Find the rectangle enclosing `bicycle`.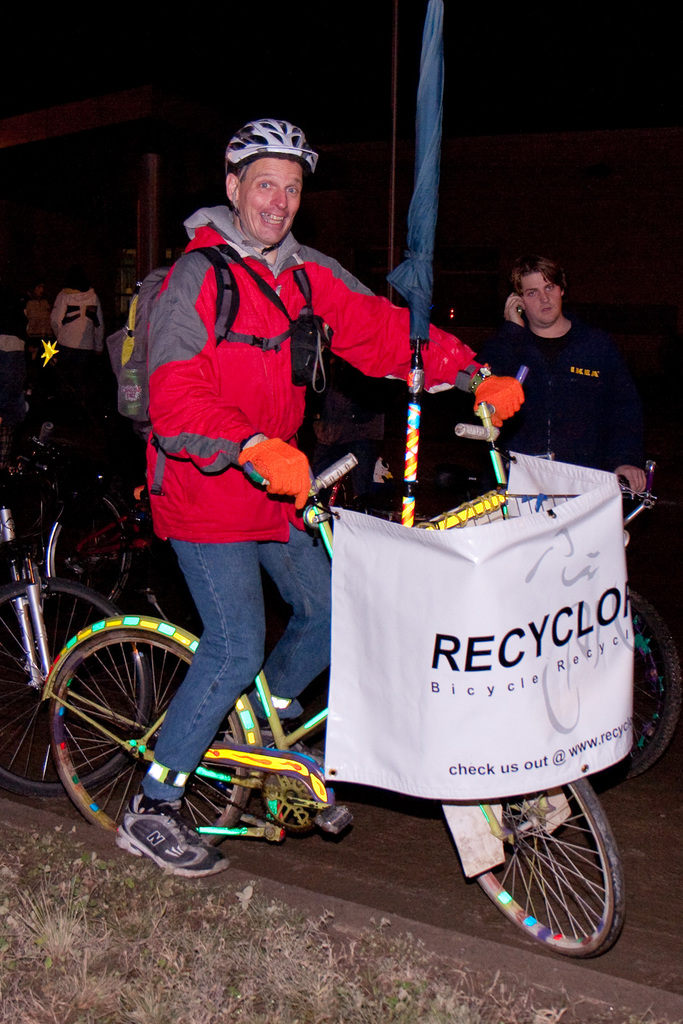
[285, 456, 682, 796].
